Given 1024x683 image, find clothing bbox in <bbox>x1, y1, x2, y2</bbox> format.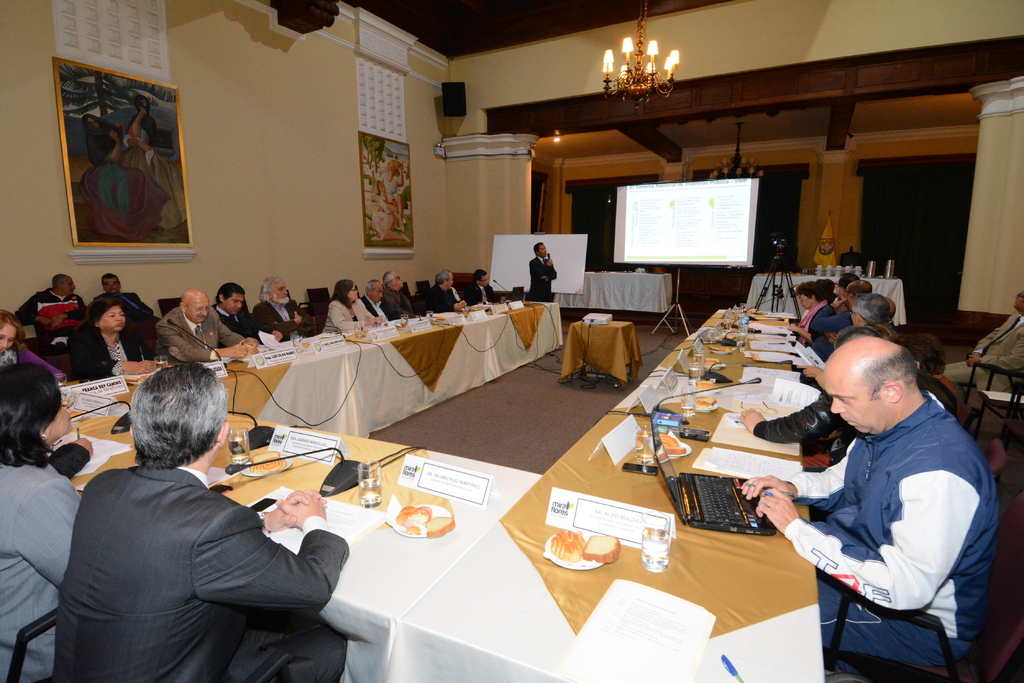
<bbox>372, 195, 397, 245</bbox>.
